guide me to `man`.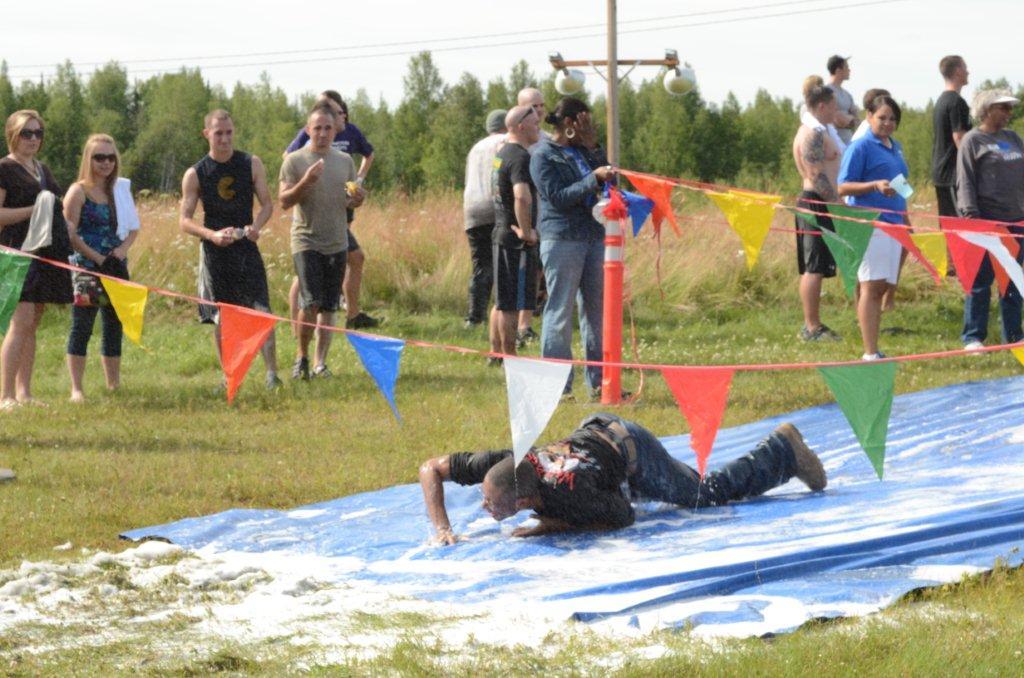
Guidance: bbox=(424, 412, 828, 541).
